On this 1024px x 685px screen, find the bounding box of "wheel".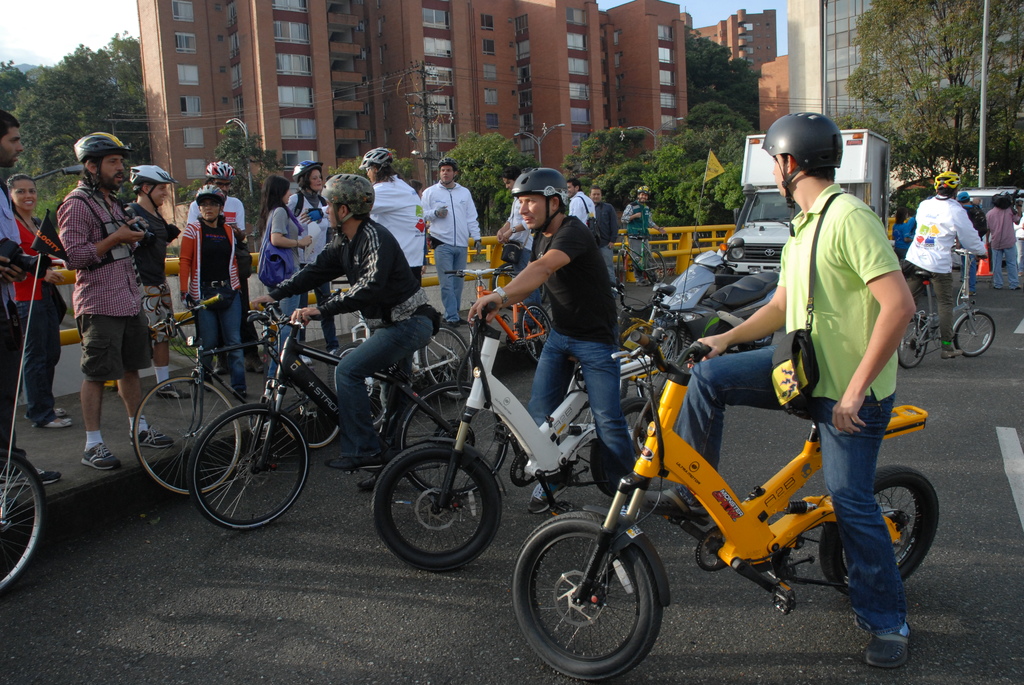
Bounding box: bbox(646, 249, 668, 287).
